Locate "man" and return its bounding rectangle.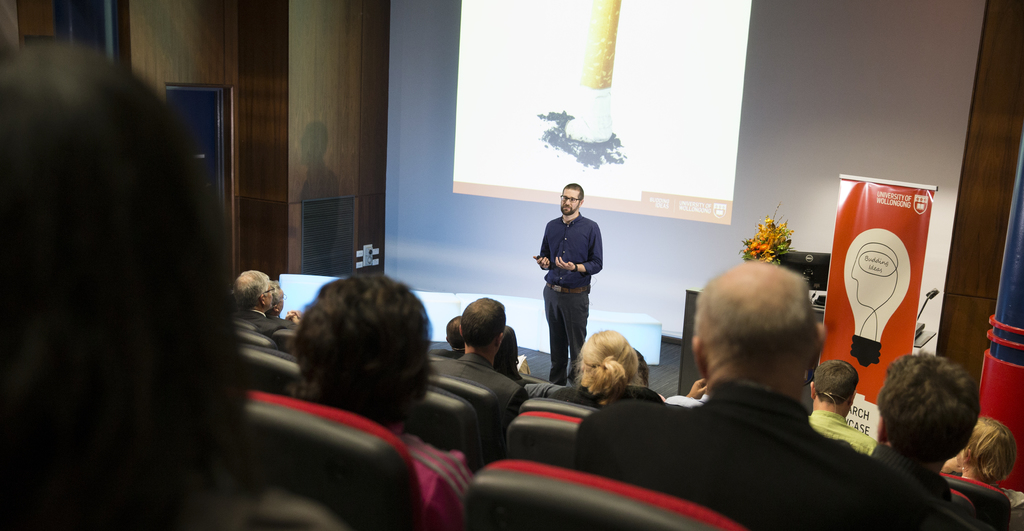
bbox(805, 355, 876, 457).
